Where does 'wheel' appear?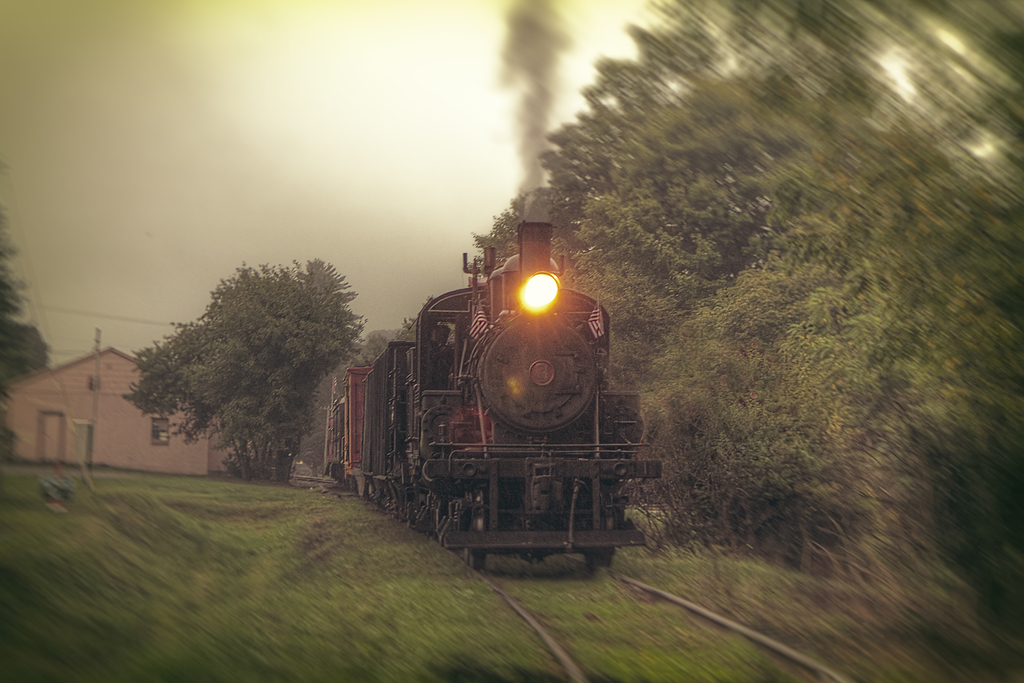
Appears at x1=461, y1=547, x2=470, y2=563.
